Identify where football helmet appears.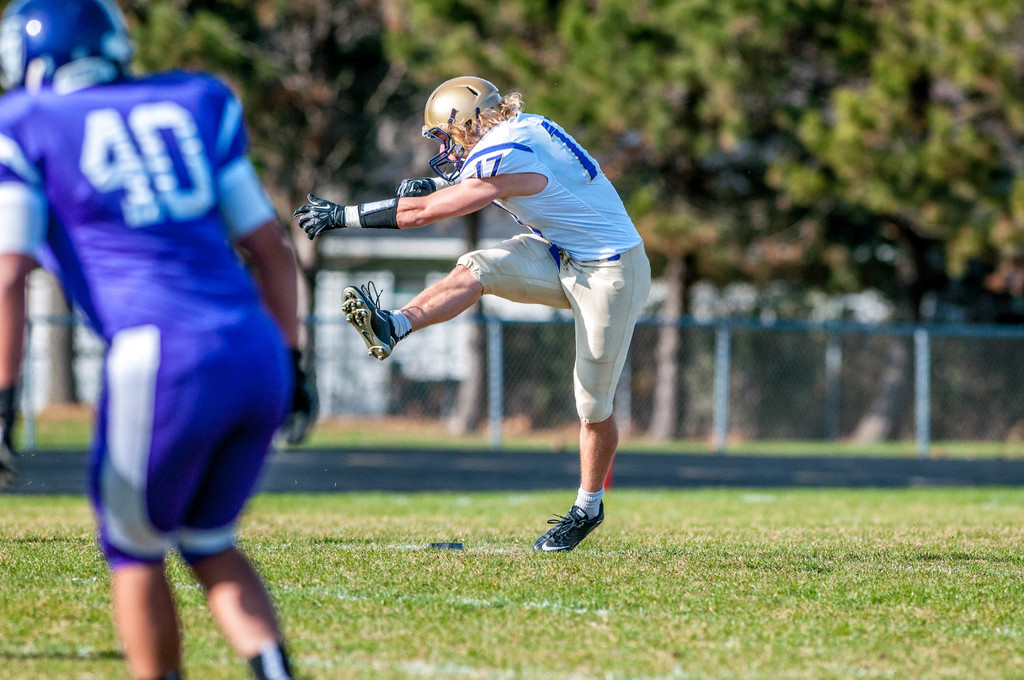
Appears at rect(408, 77, 525, 209).
